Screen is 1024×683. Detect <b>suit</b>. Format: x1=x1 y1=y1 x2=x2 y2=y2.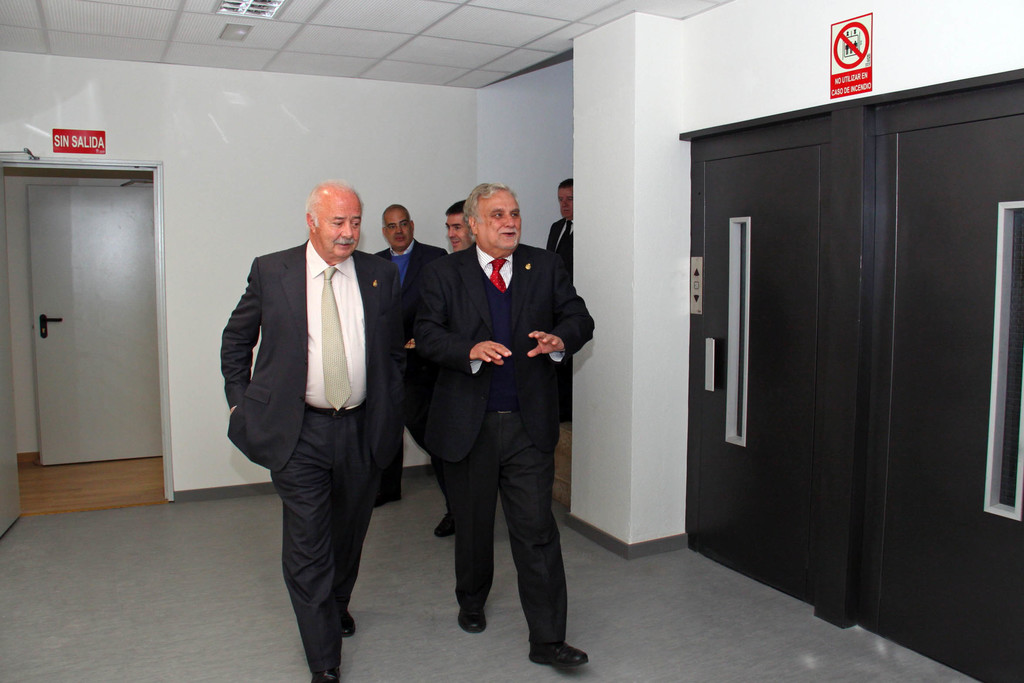
x1=212 y1=172 x2=386 y2=661.
